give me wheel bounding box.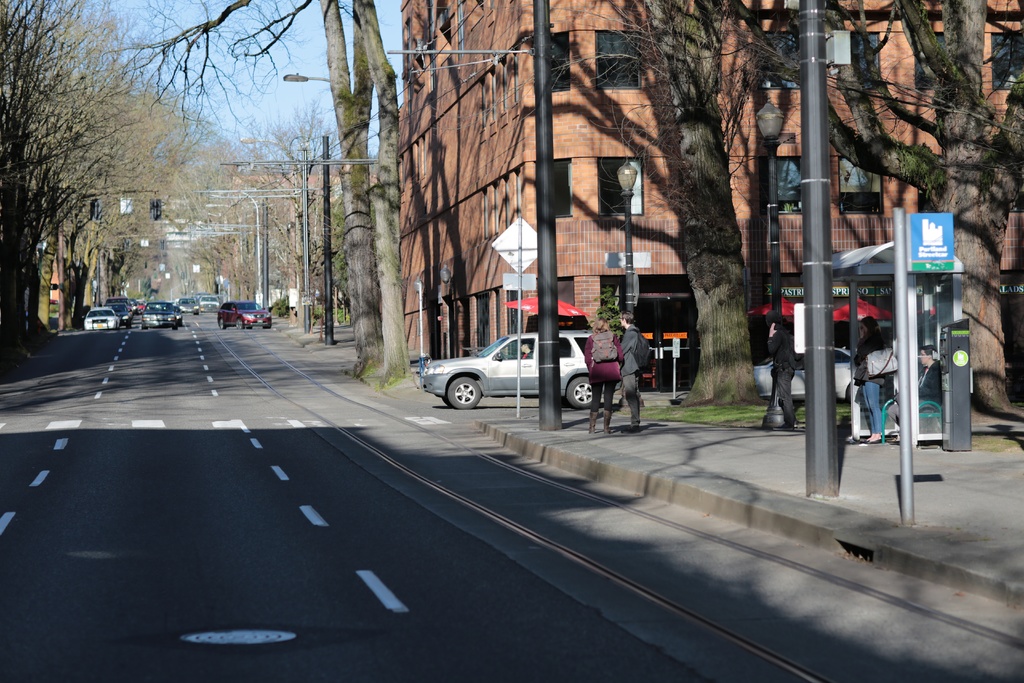
(444,375,478,410).
